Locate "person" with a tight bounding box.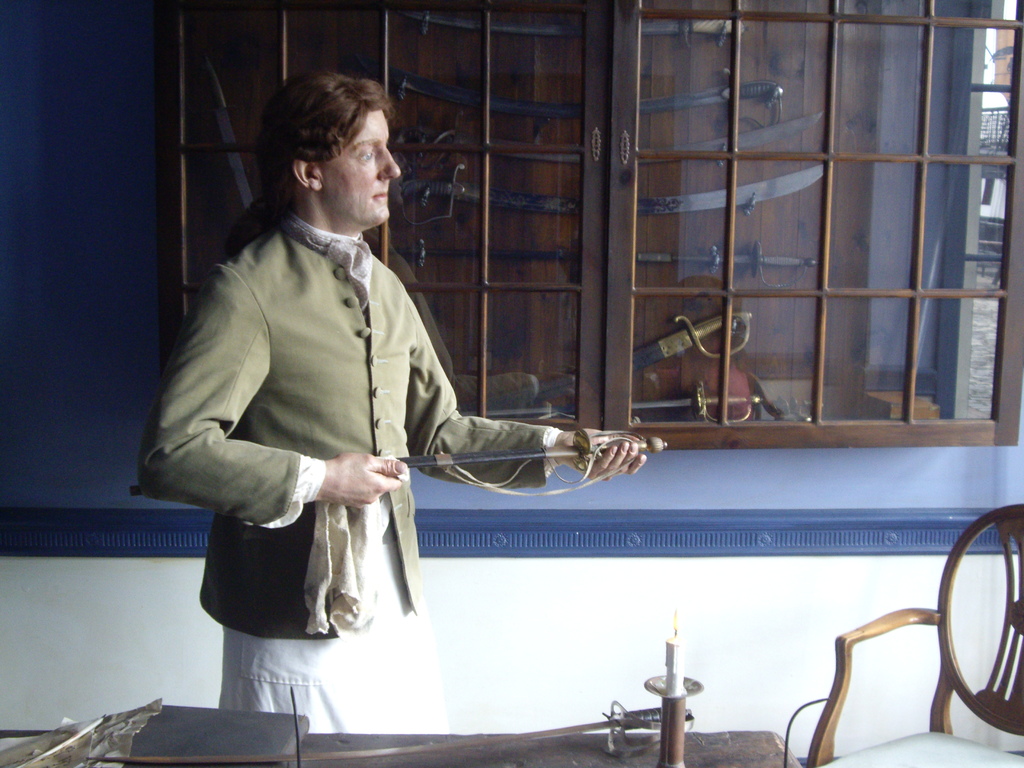
bbox(209, 101, 643, 732).
